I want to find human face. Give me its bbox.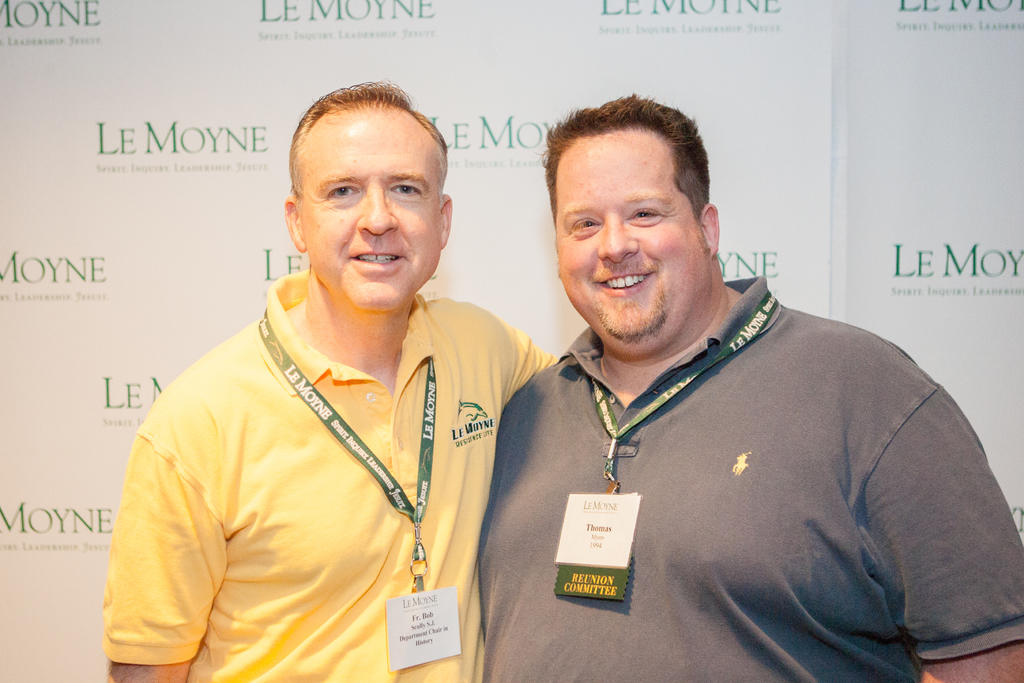
left=304, top=119, right=442, bottom=306.
